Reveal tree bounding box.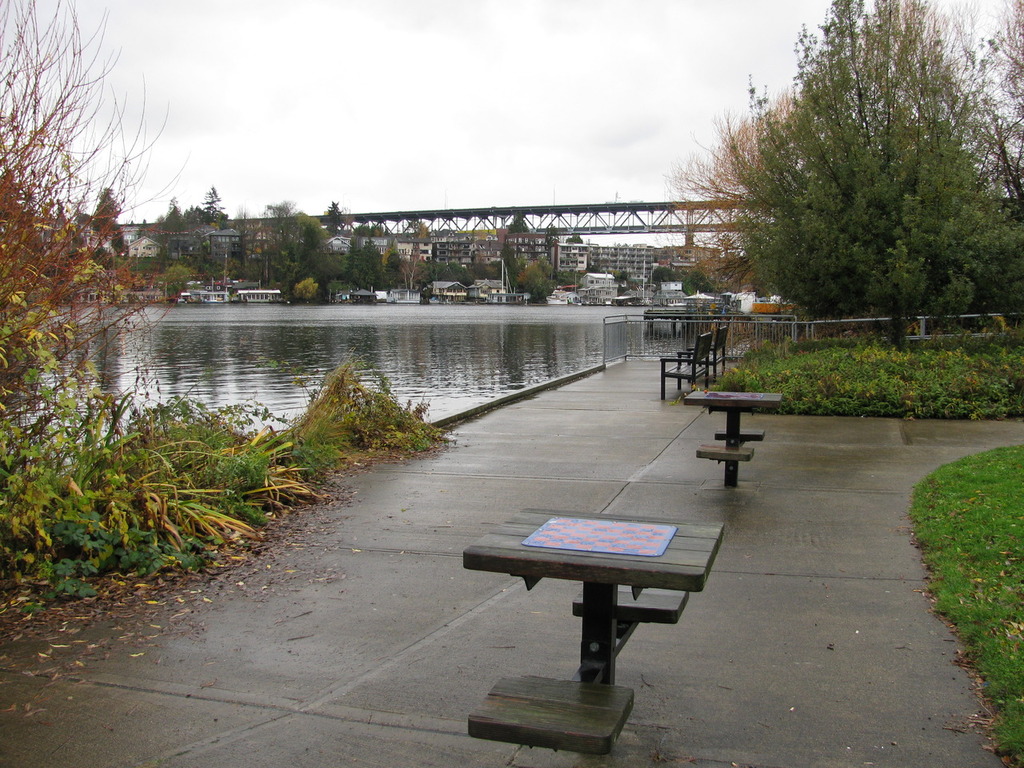
Revealed: bbox(2, 0, 316, 620).
